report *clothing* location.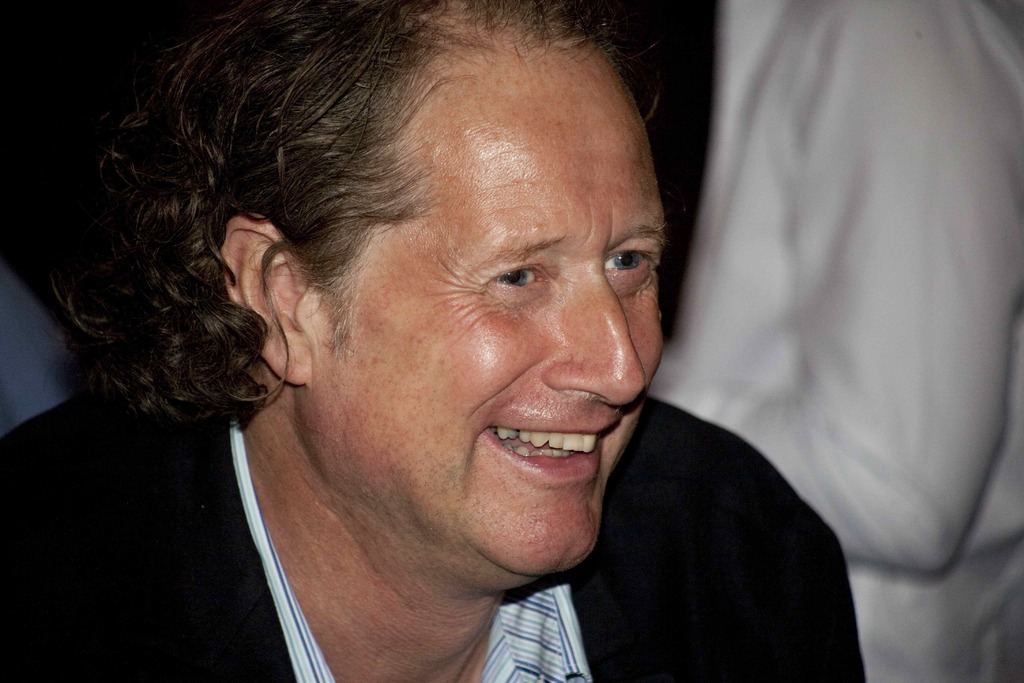
Report: region(0, 395, 880, 682).
